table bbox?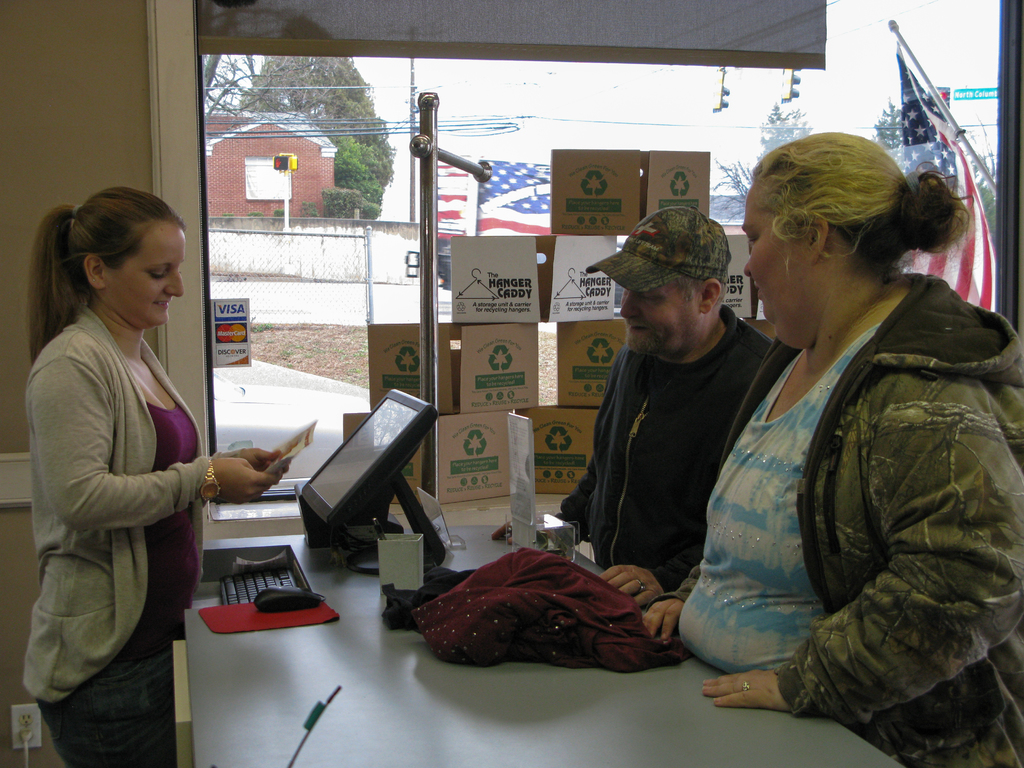
region(186, 517, 911, 767)
